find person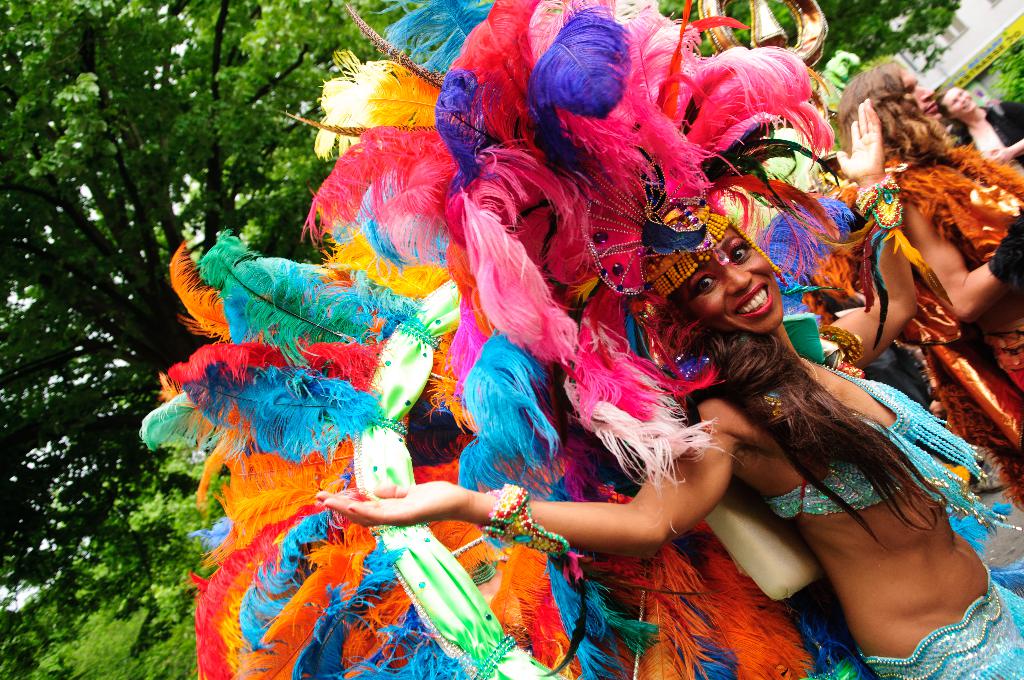
837/59/1023/512
